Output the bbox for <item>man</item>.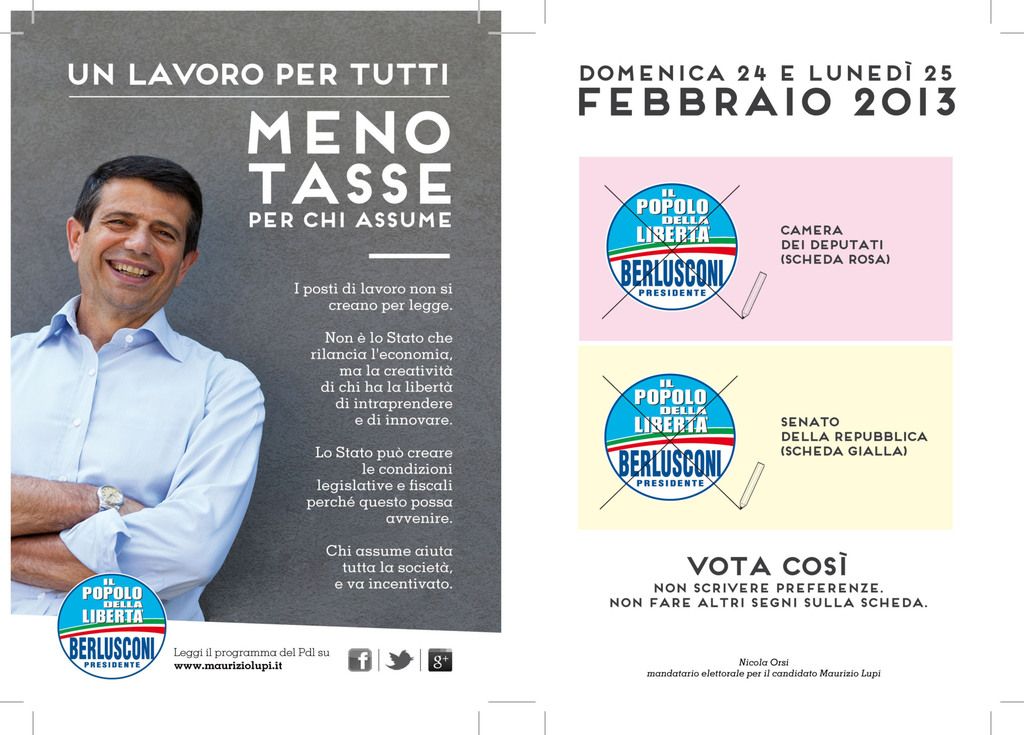
select_region(0, 148, 268, 668).
